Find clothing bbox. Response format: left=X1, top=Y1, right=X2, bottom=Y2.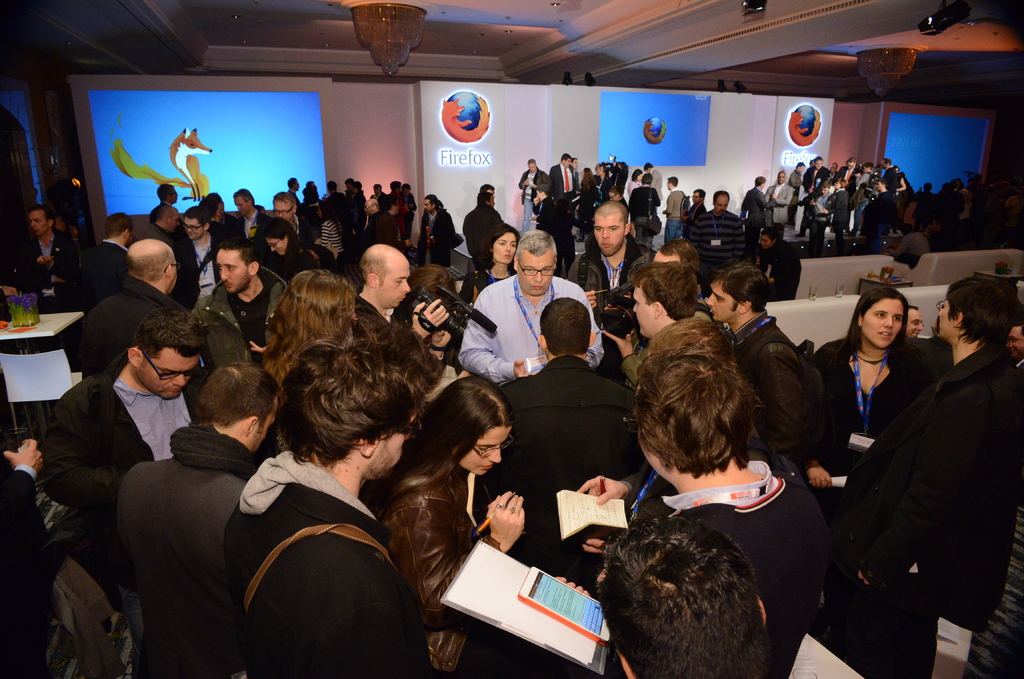
left=191, top=264, right=291, bottom=374.
